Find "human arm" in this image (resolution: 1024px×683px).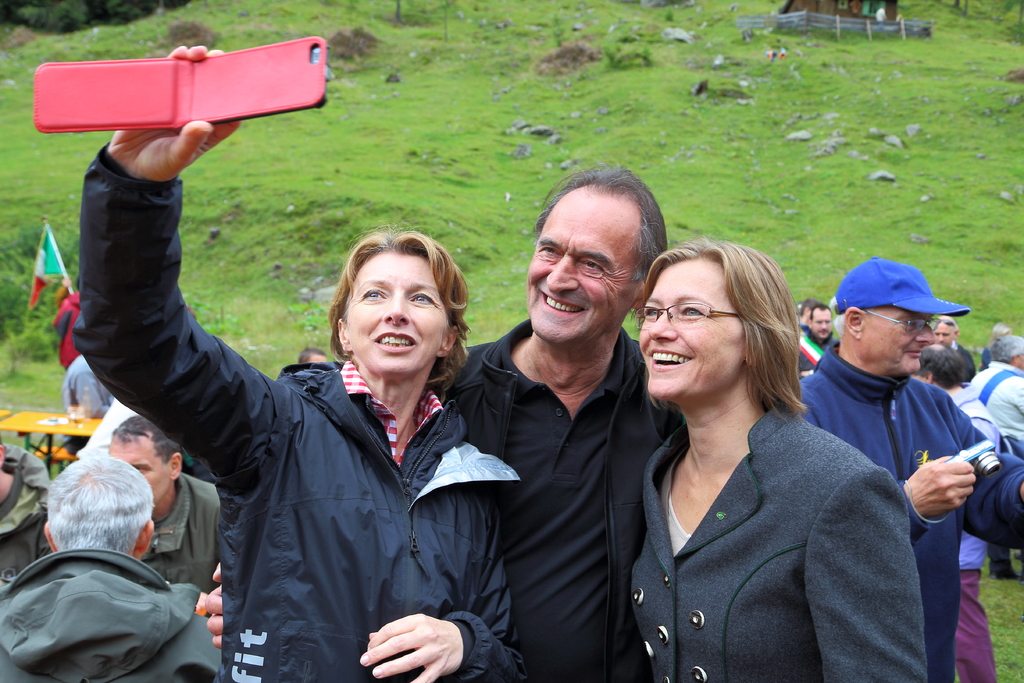
crop(368, 602, 525, 682).
